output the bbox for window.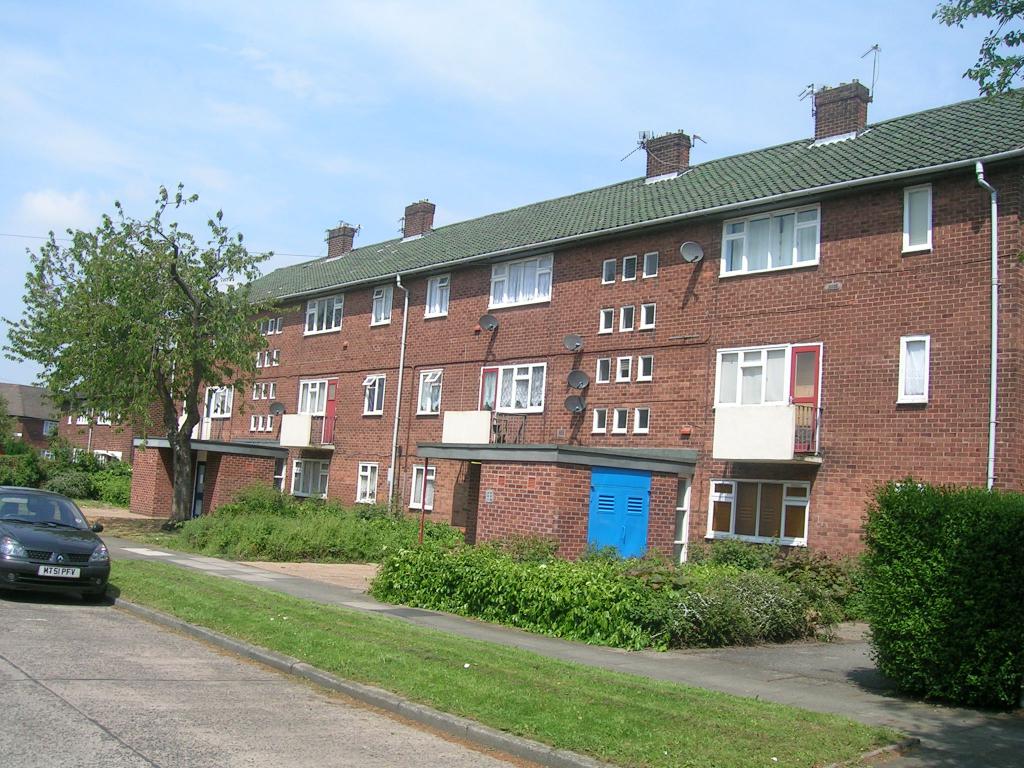
bbox=(634, 353, 653, 385).
